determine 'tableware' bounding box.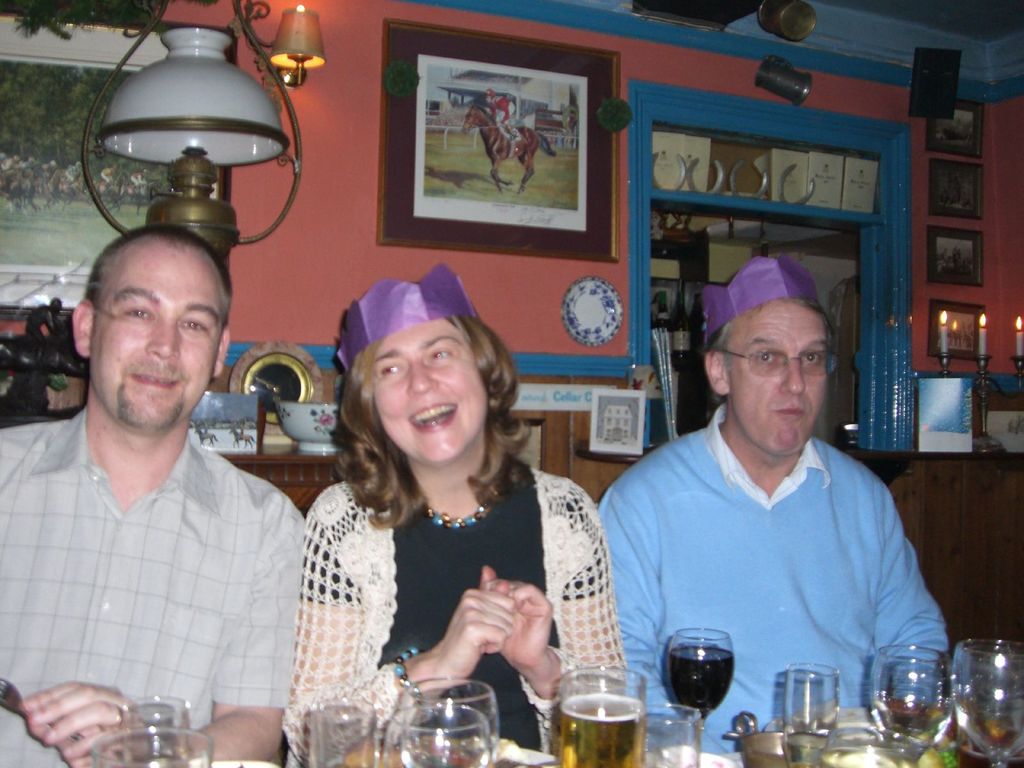
Determined: 778,659,833,767.
